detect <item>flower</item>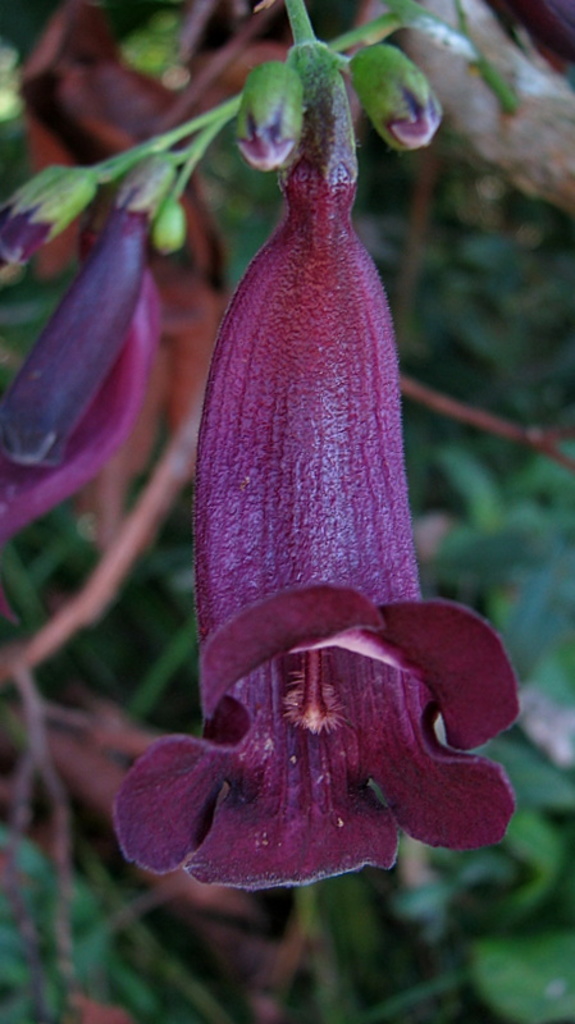
Rect(1, 164, 165, 465)
